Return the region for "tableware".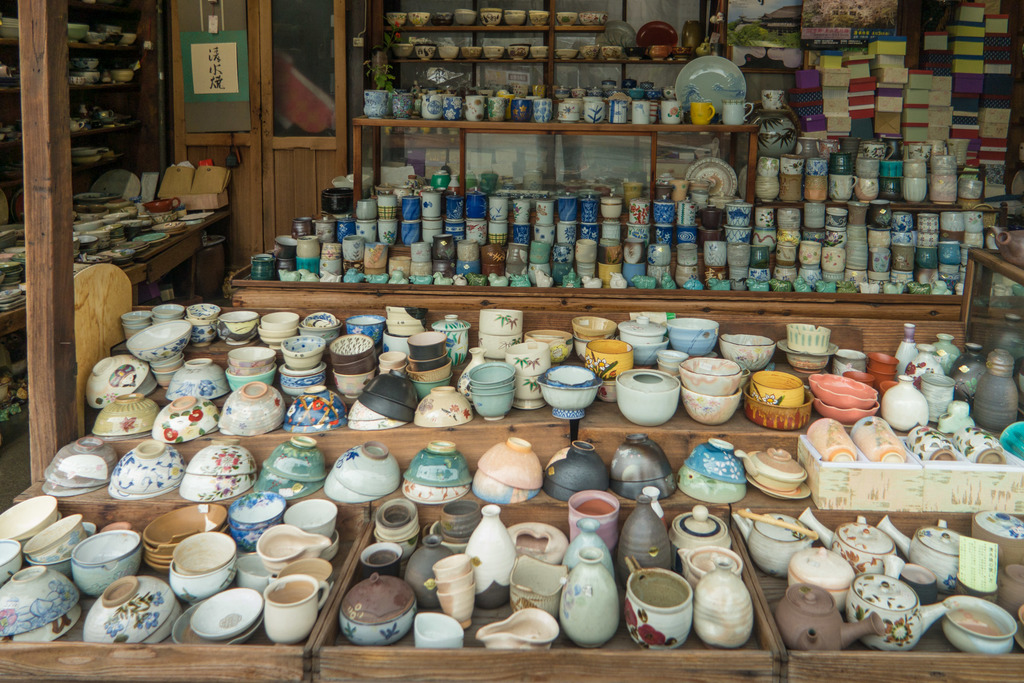
crop(256, 469, 323, 499).
